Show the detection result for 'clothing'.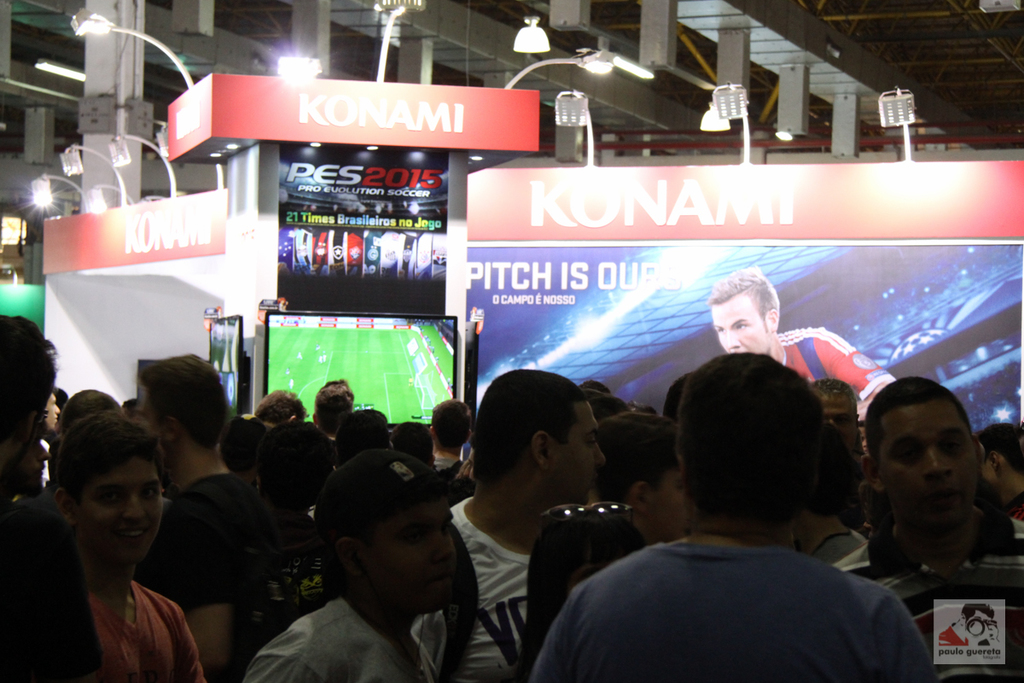
left=780, top=319, right=874, bottom=400.
